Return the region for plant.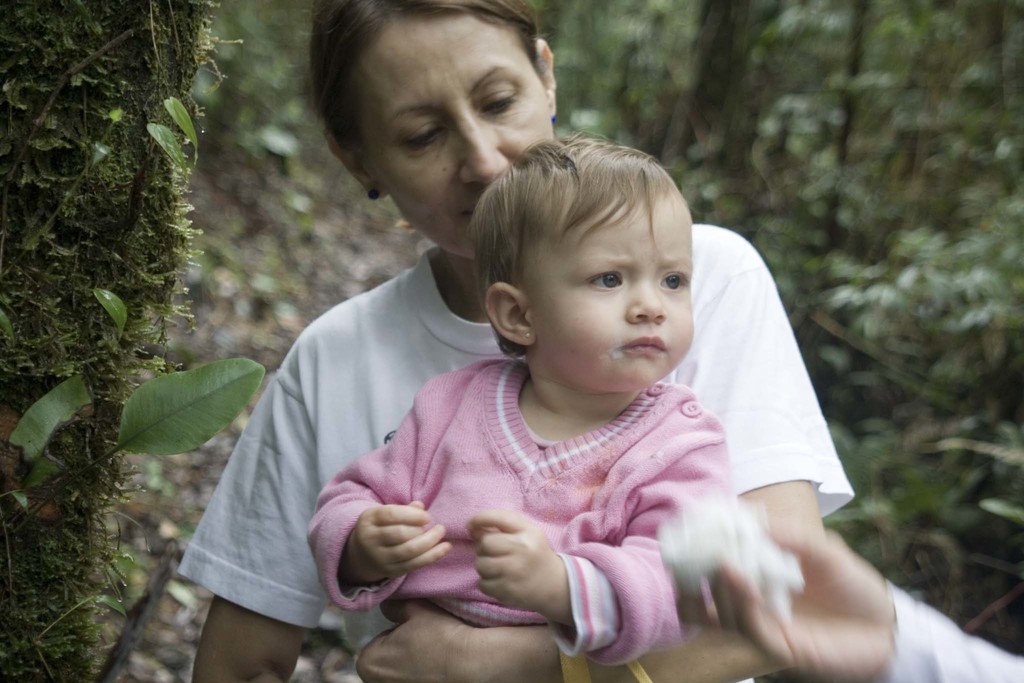
[0,0,274,682].
